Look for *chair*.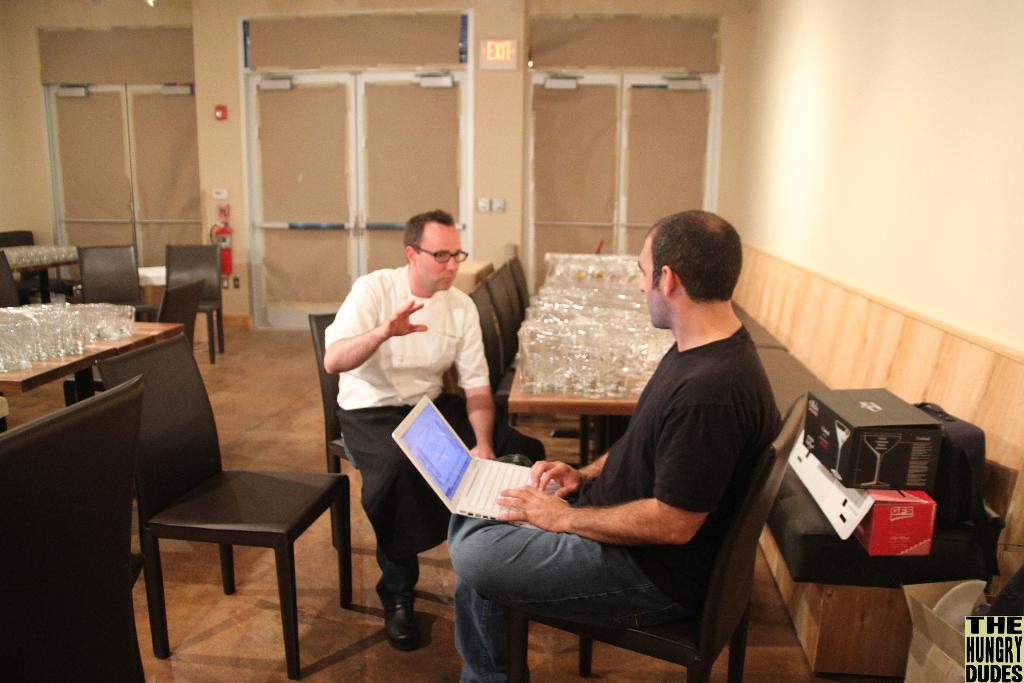
Found: select_region(0, 226, 39, 299).
